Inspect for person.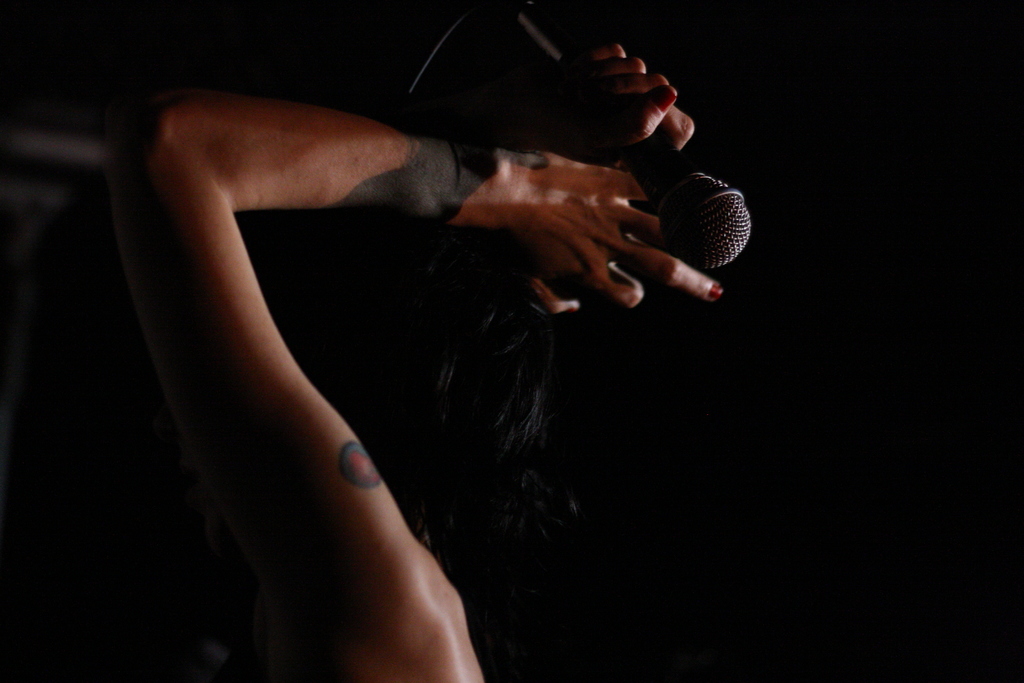
Inspection: detection(106, 44, 723, 680).
